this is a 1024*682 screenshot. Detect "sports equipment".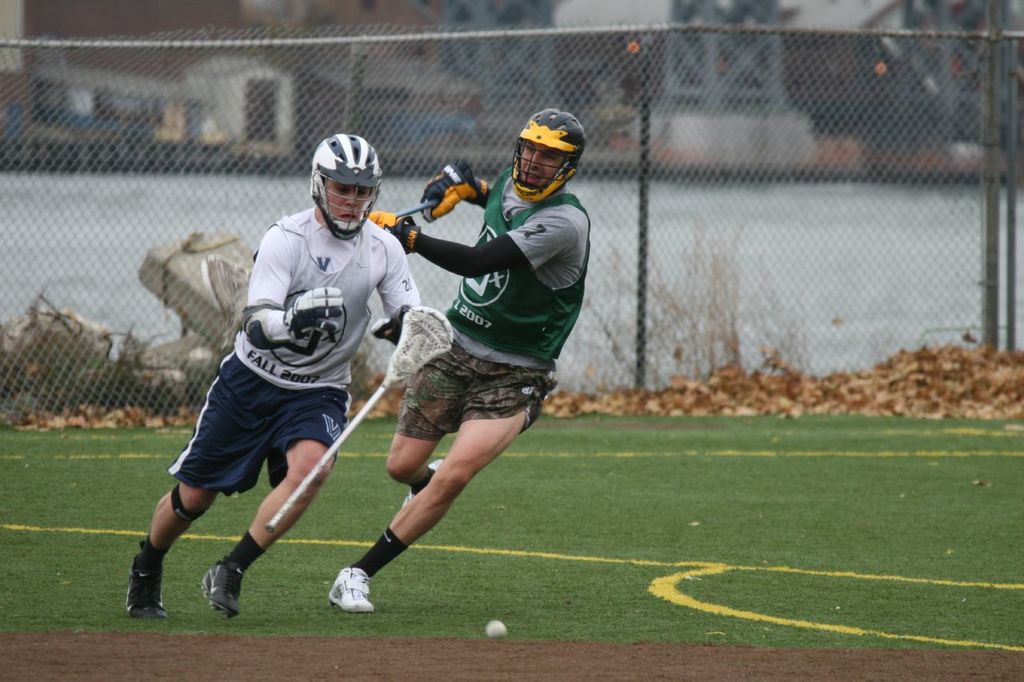
<bbox>370, 214, 422, 254</bbox>.
